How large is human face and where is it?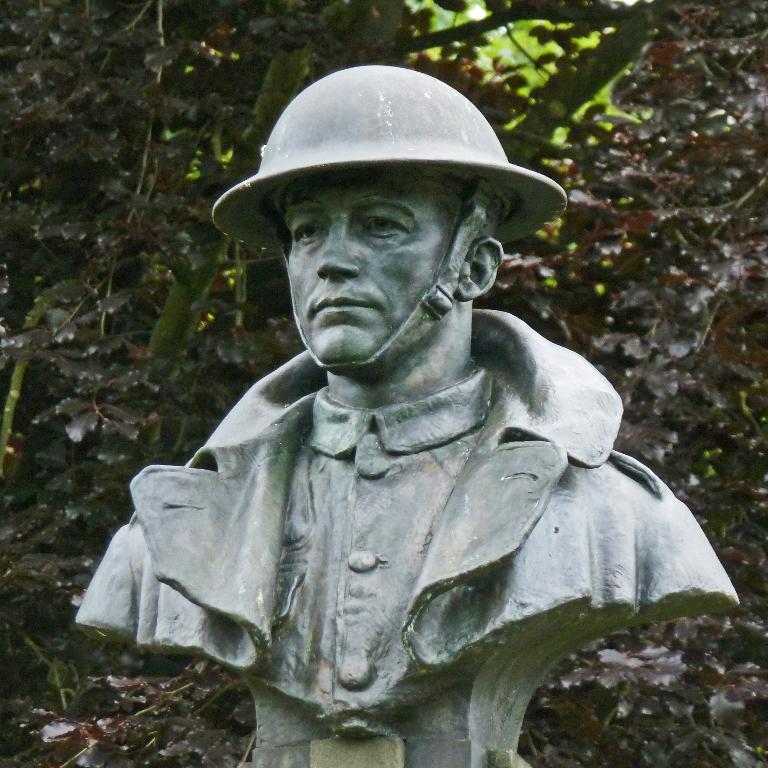
Bounding box: (284, 170, 468, 364).
